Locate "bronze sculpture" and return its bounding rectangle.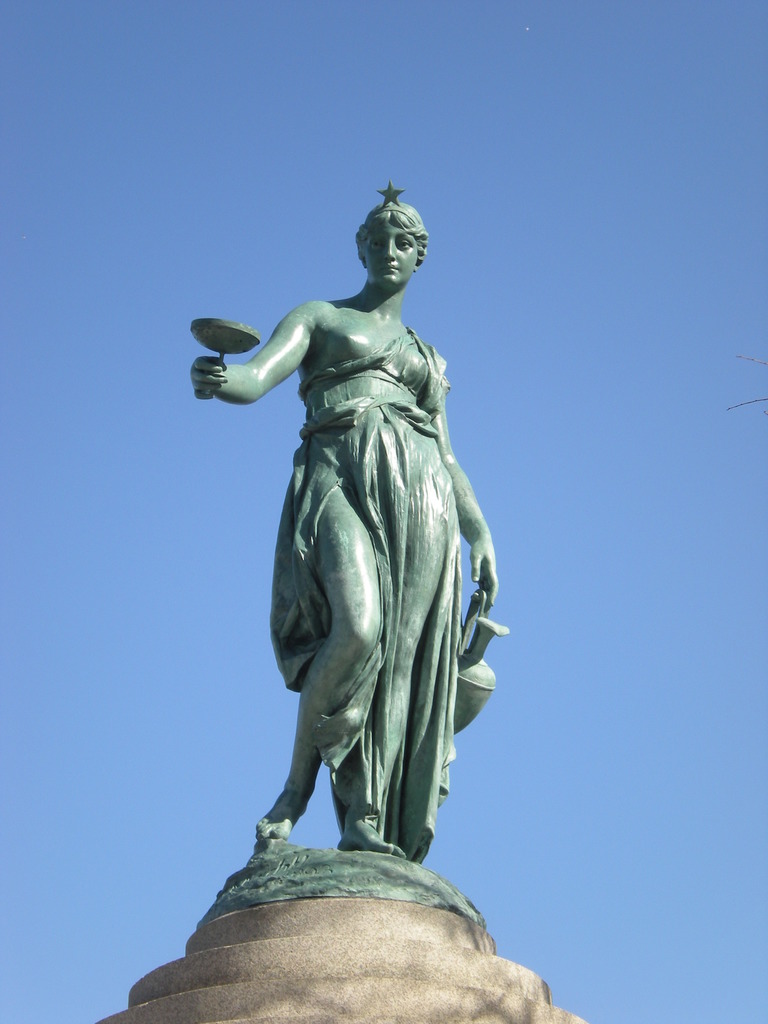
[184, 179, 499, 905].
